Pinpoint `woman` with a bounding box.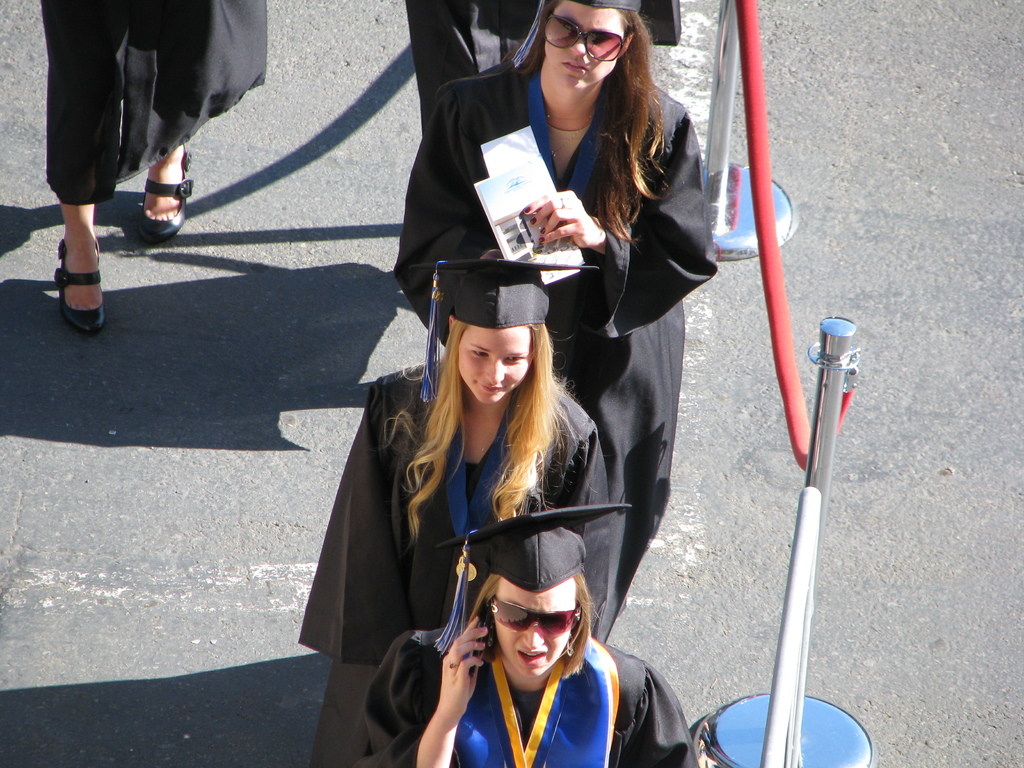
detection(41, 0, 269, 330).
